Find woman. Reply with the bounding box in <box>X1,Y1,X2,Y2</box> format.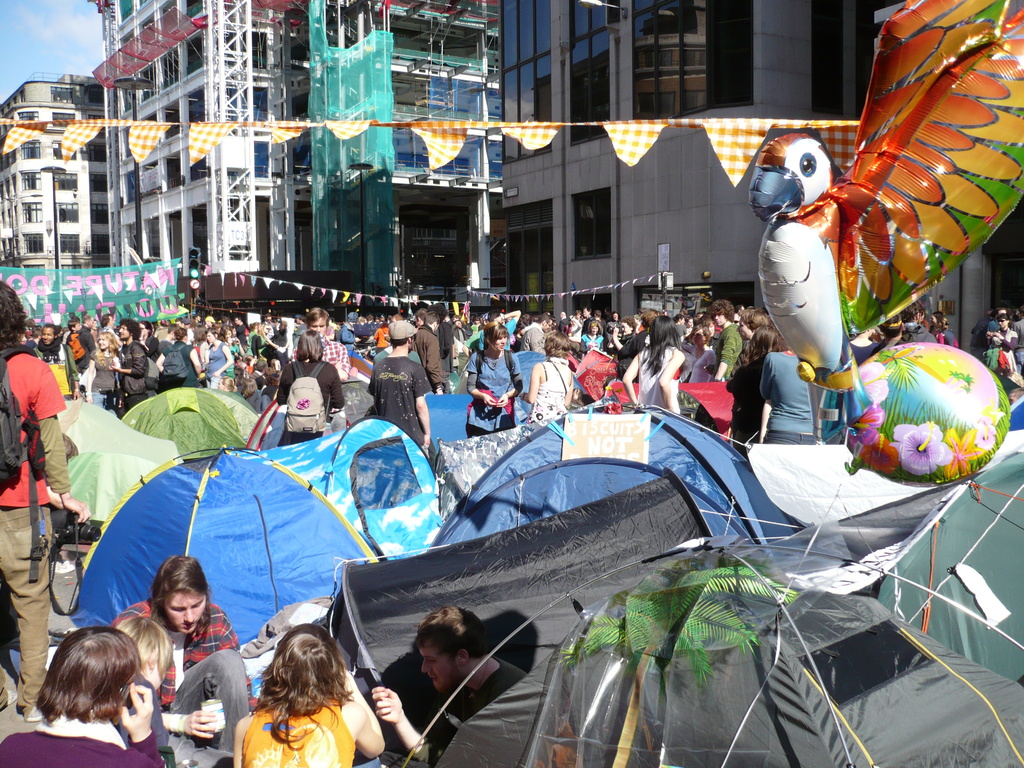
<box>575,320,606,348</box>.
